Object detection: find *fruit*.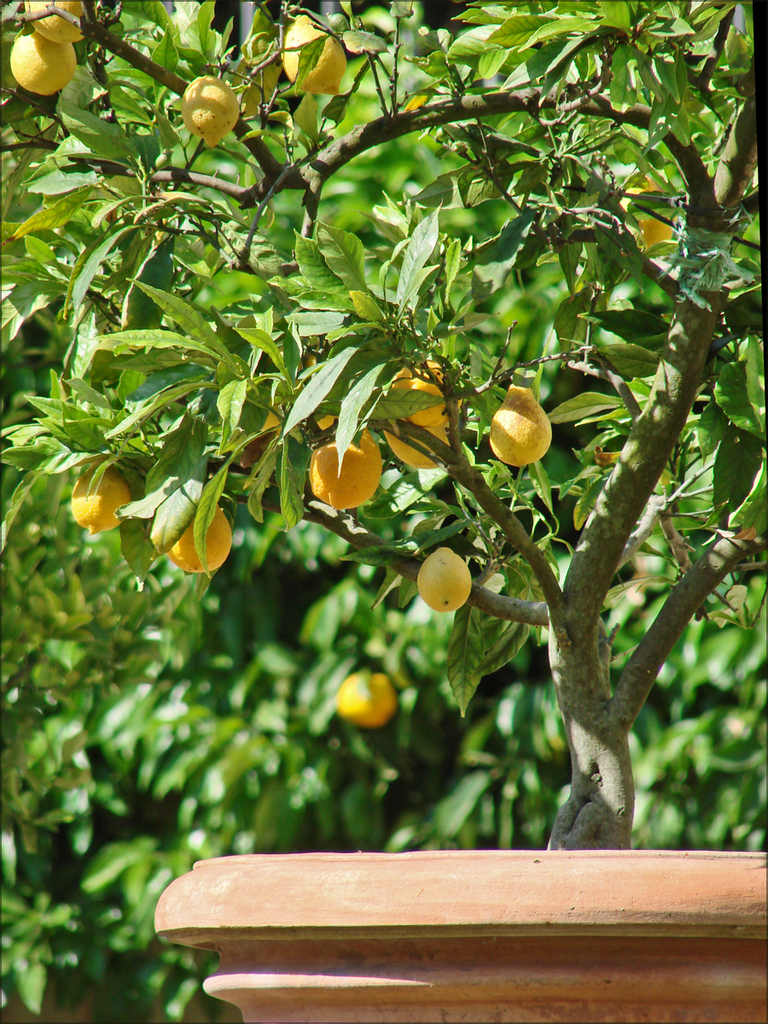
183, 74, 246, 148.
